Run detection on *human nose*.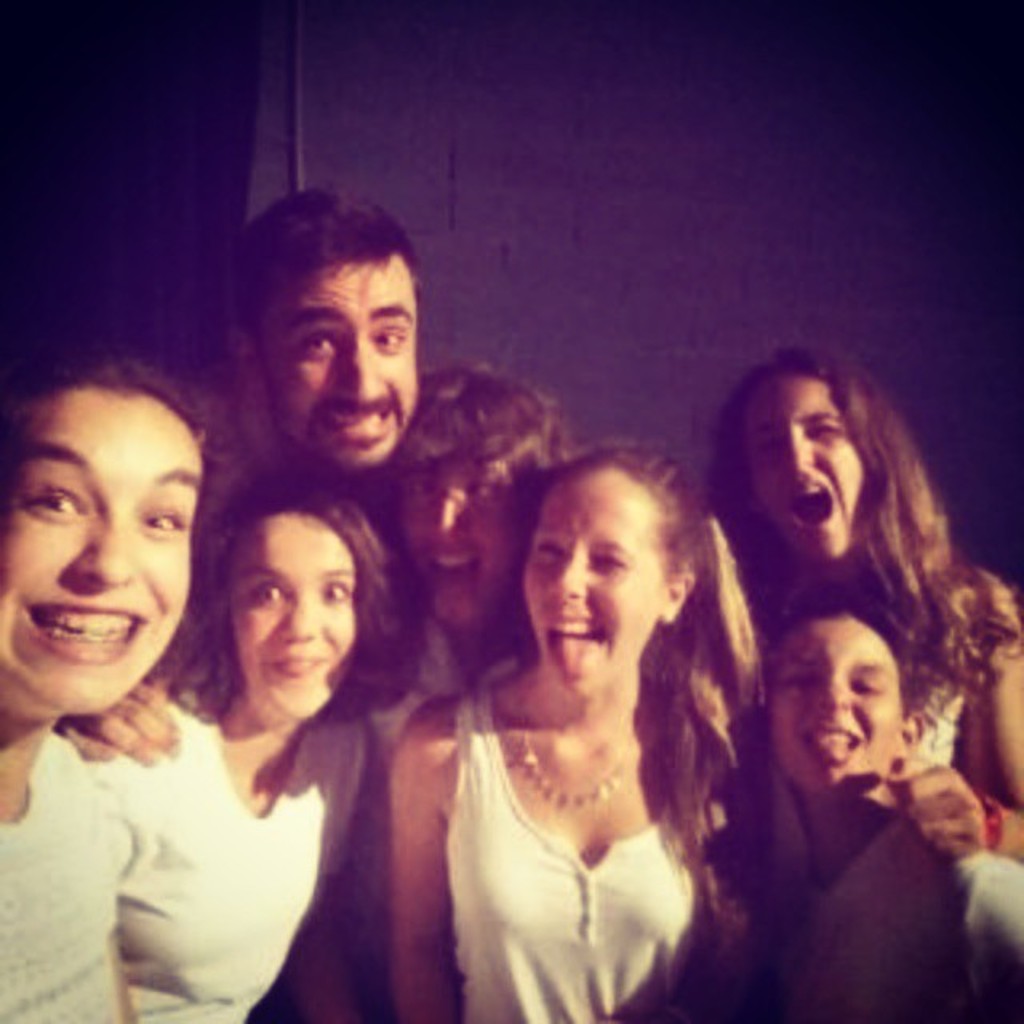
Result: 283/594/322/645.
